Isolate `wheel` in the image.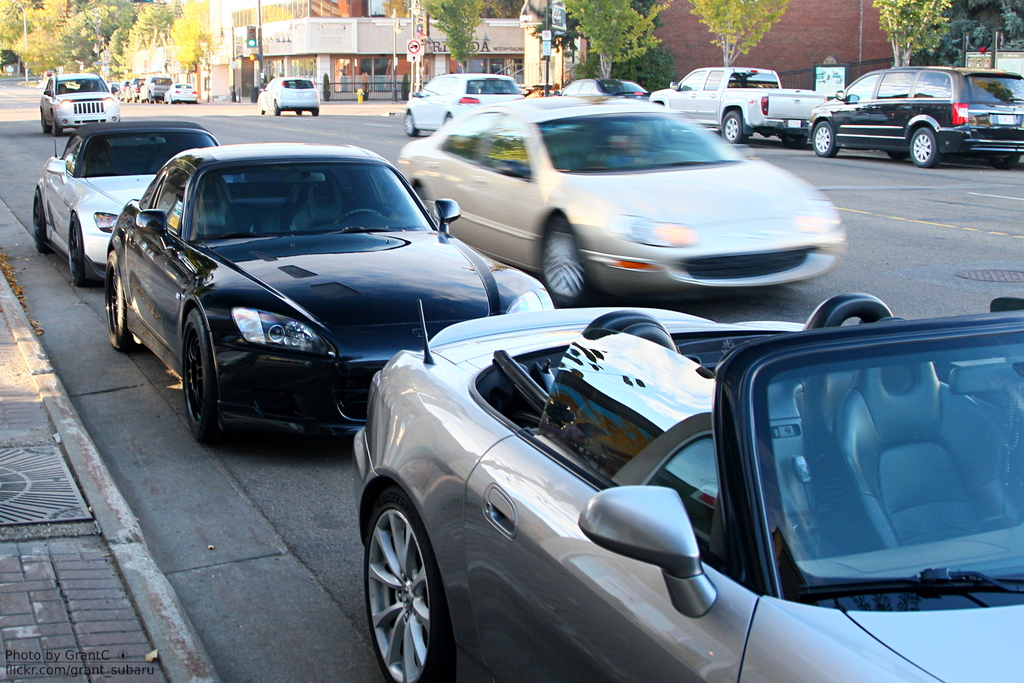
Isolated region: <box>63,215,101,287</box>.
